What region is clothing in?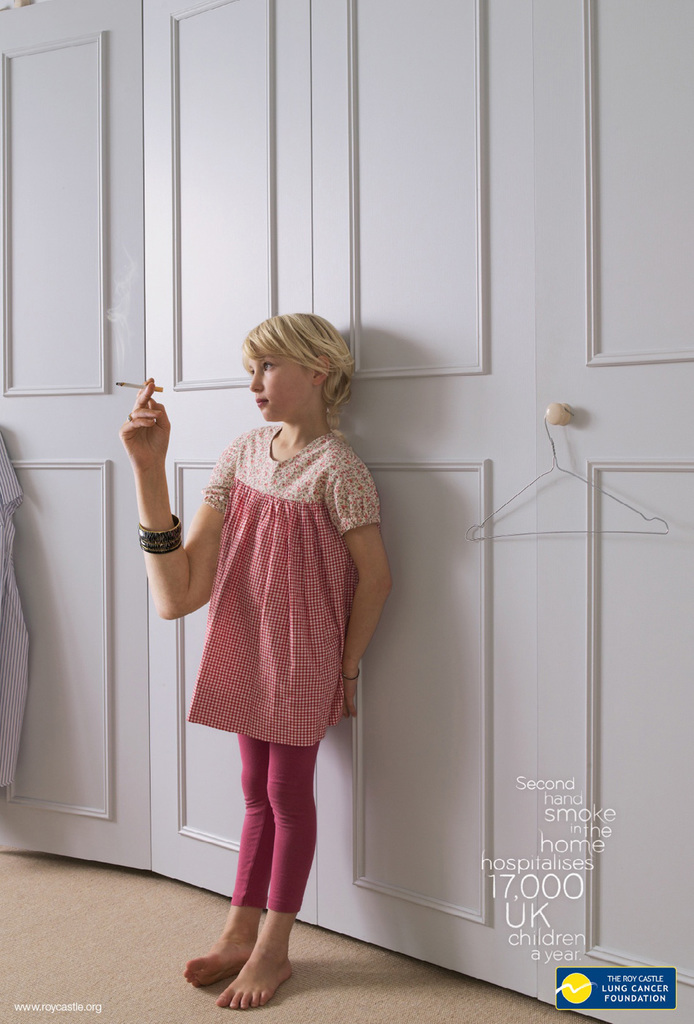
x1=165 y1=405 x2=378 y2=778.
